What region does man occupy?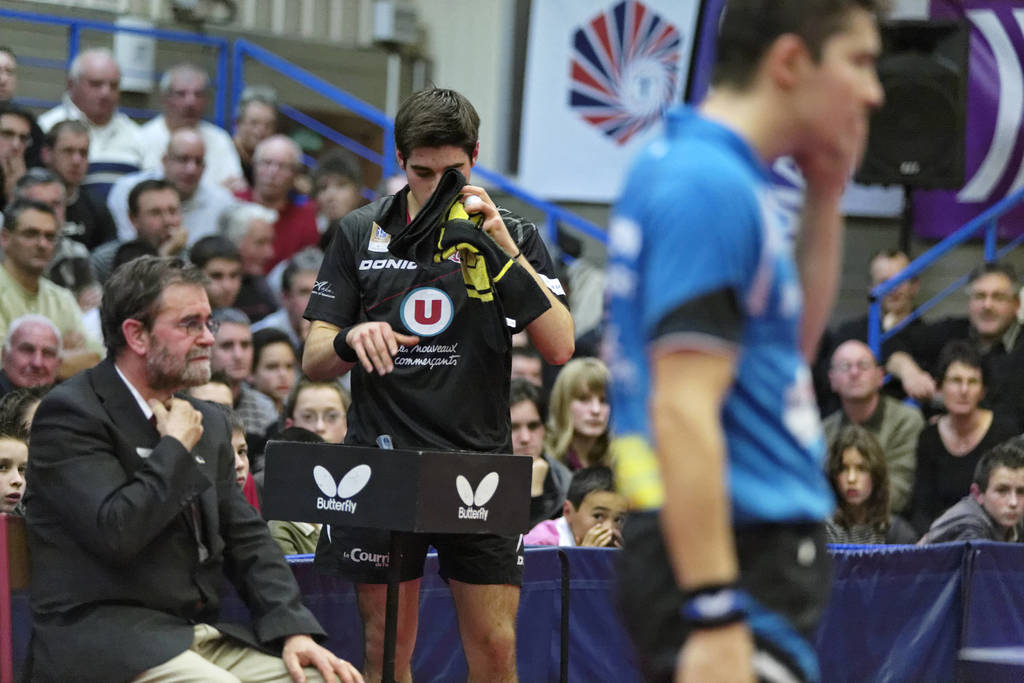
811 338 926 516.
